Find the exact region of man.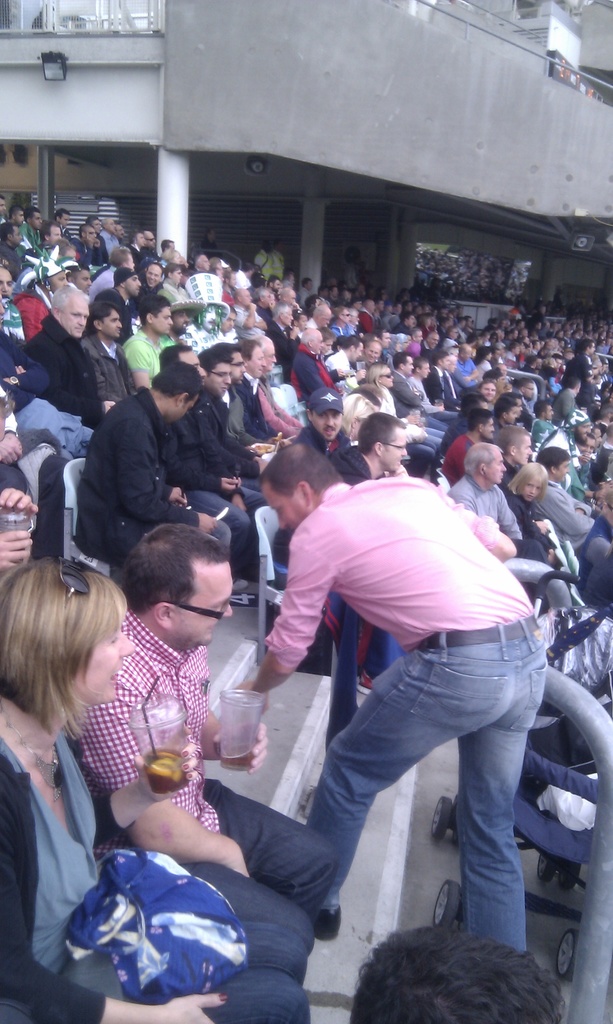
Exact region: BBox(239, 259, 259, 287).
